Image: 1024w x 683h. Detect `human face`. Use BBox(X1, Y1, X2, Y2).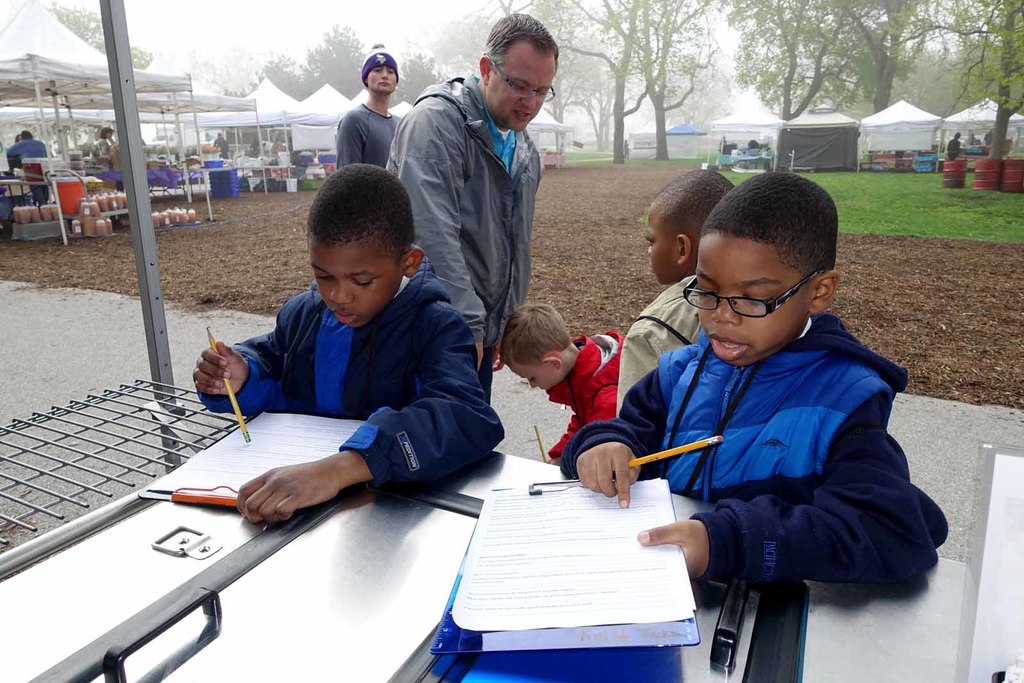
BBox(643, 207, 675, 285).
